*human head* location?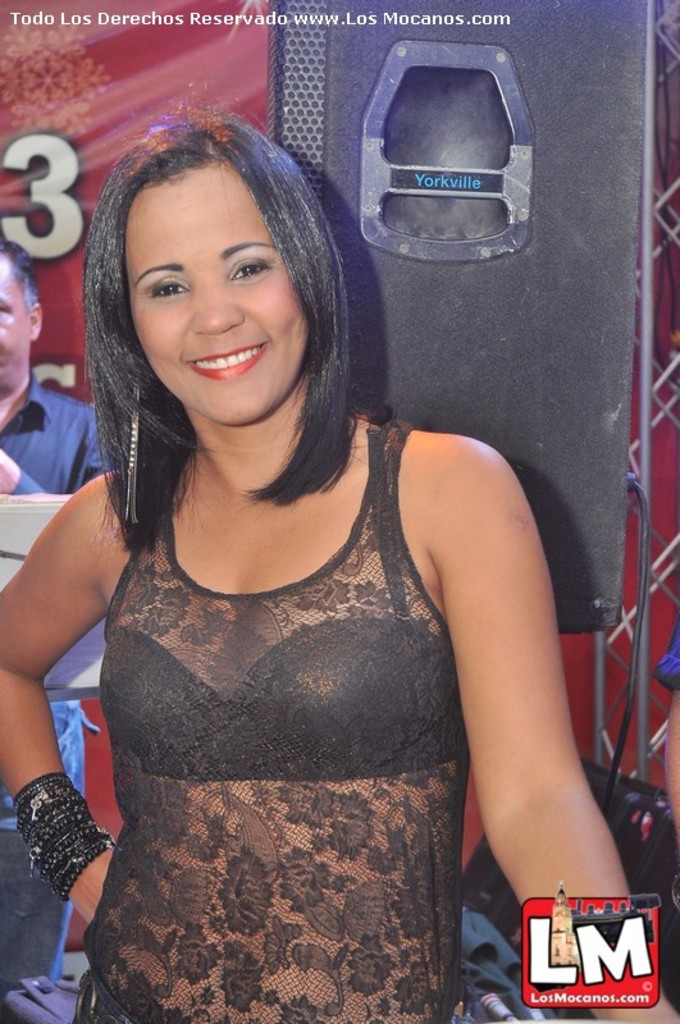
(0,236,42,390)
